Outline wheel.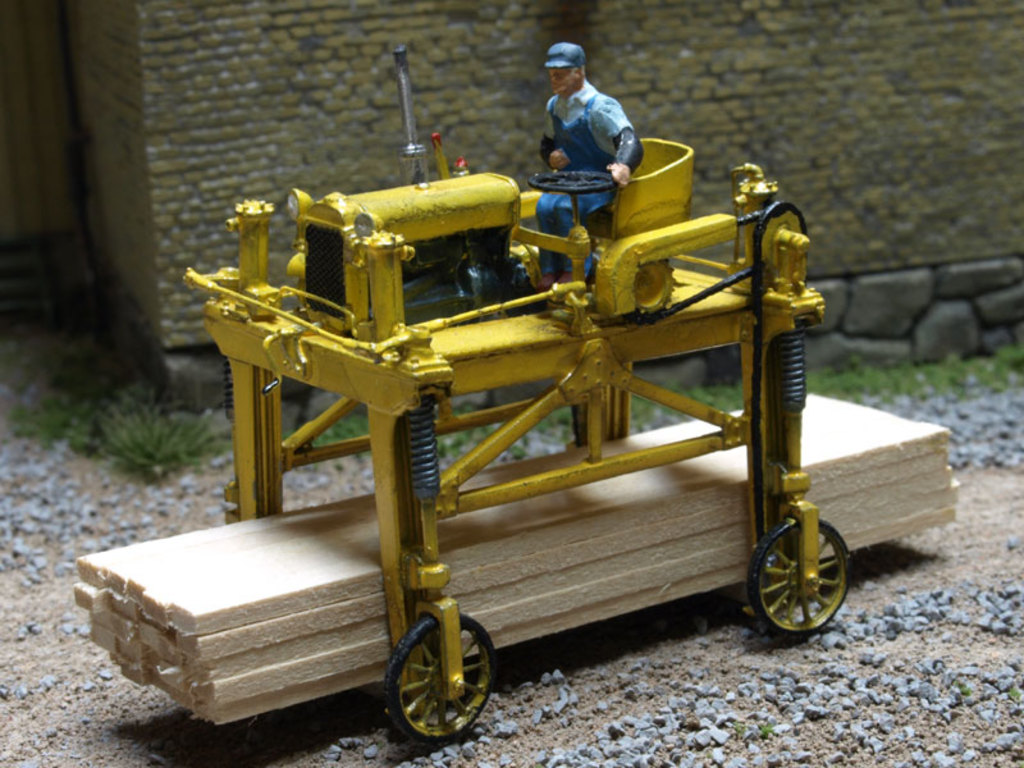
Outline: 379 618 498 749.
